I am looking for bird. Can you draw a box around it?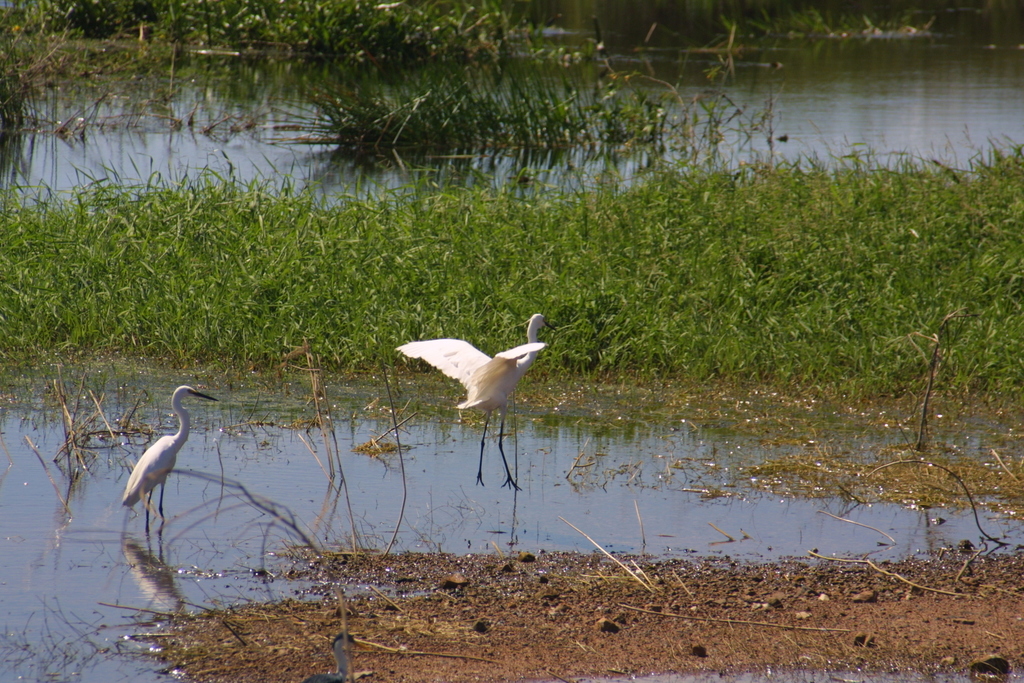
Sure, the bounding box is <box>396,308,548,451</box>.
